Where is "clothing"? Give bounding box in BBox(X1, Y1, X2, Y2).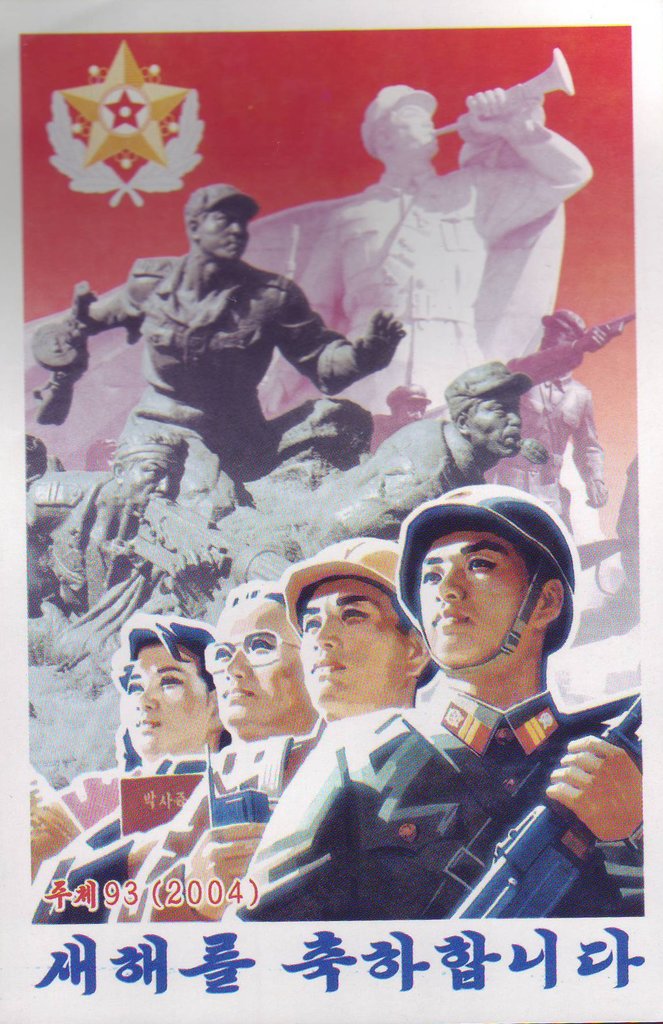
BBox(301, 127, 592, 406).
